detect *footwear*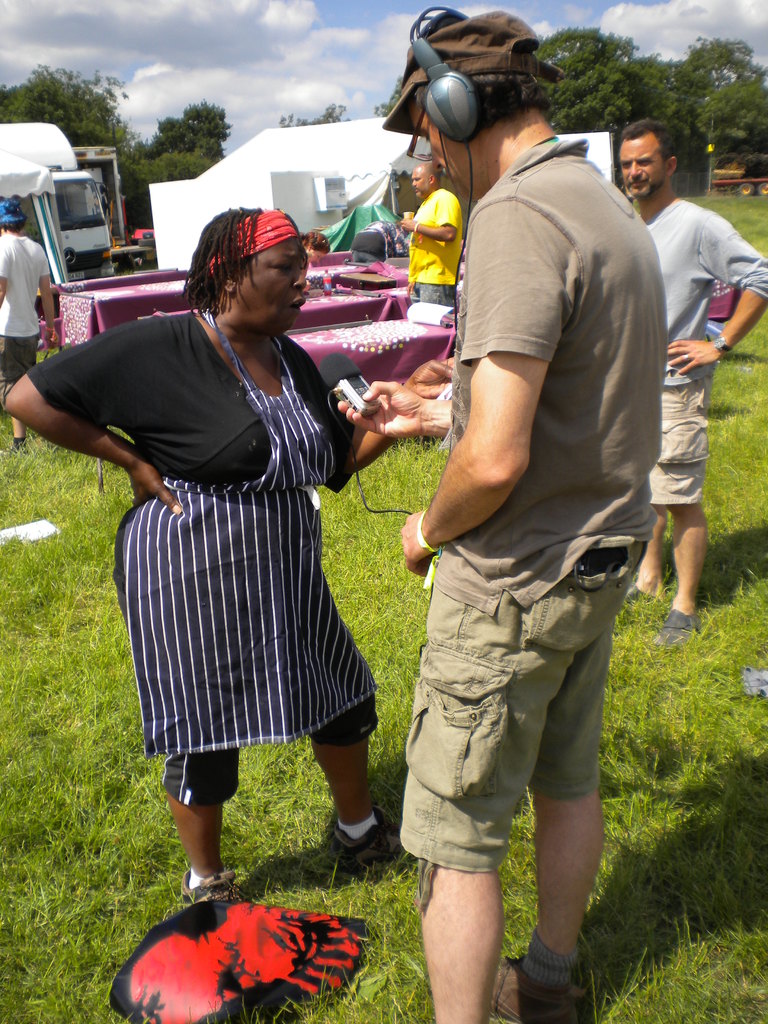
<bbox>490, 929, 598, 1008</bbox>
